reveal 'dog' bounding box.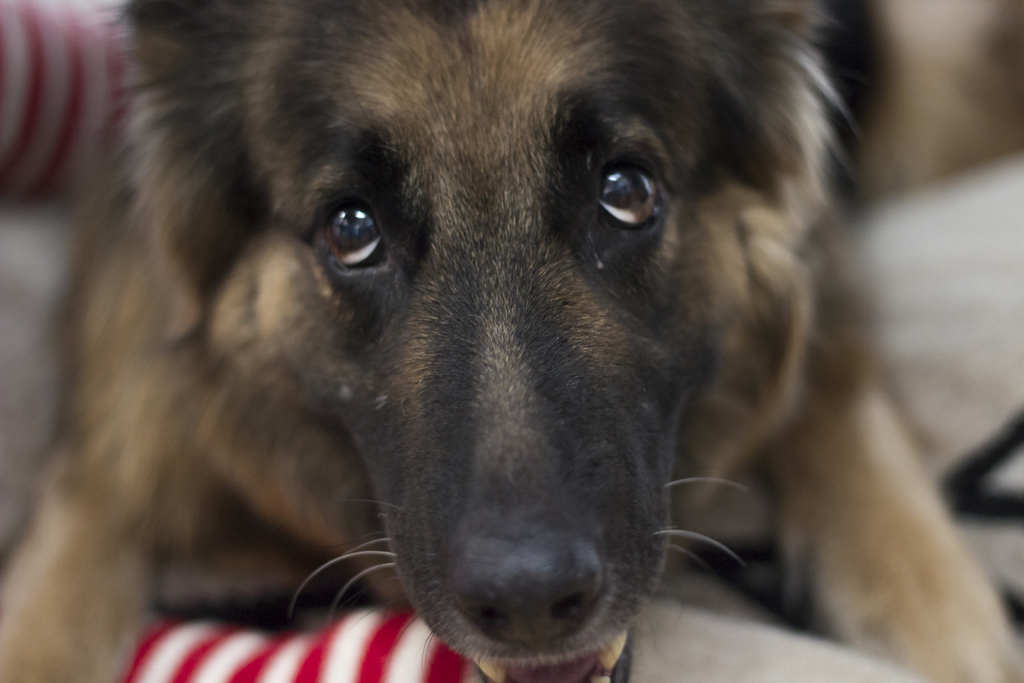
Revealed: 0, 0, 1023, 682.
